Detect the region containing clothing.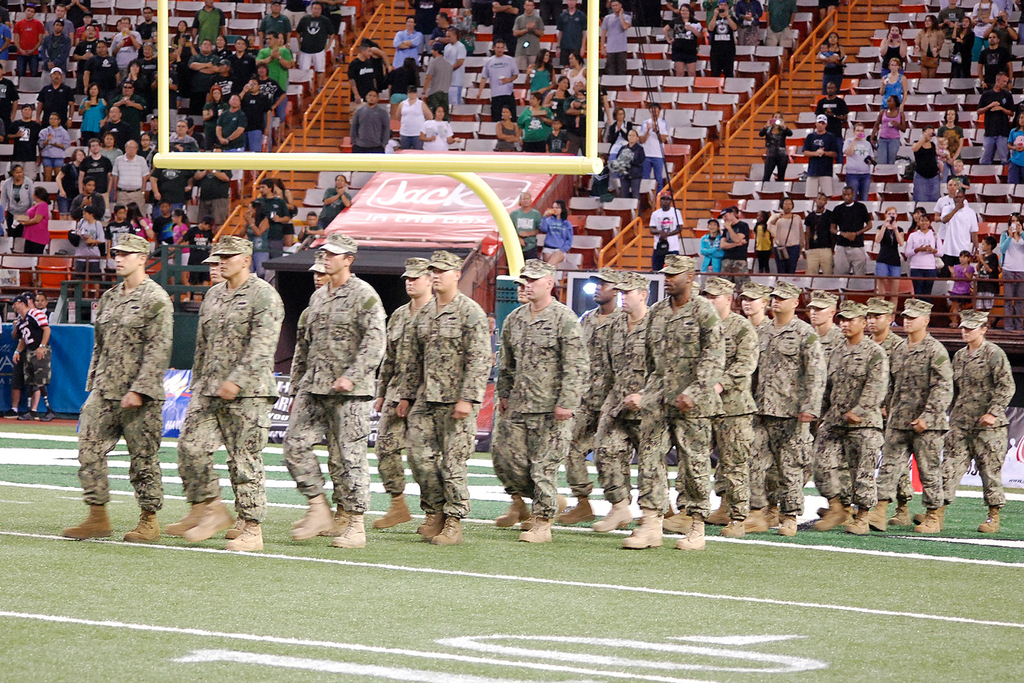
bbox(494, 119, 514, 151).
